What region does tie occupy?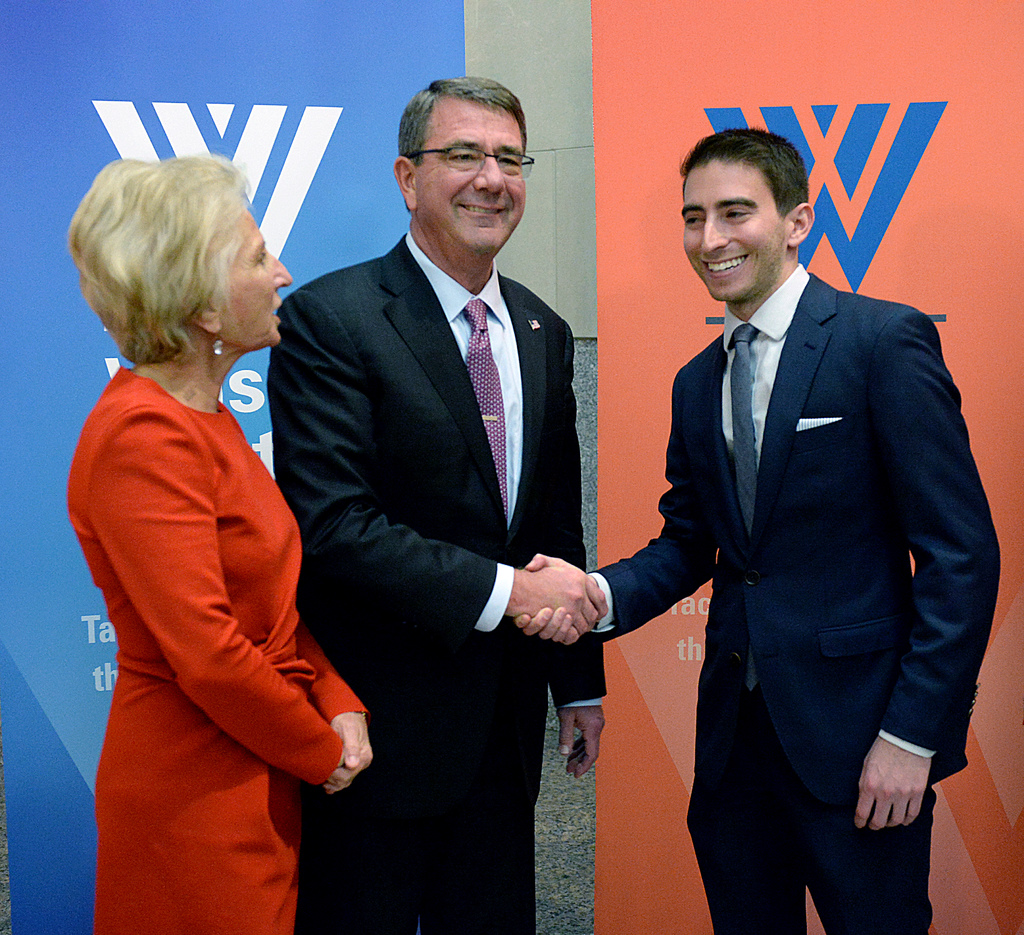
730,322,754,695.
